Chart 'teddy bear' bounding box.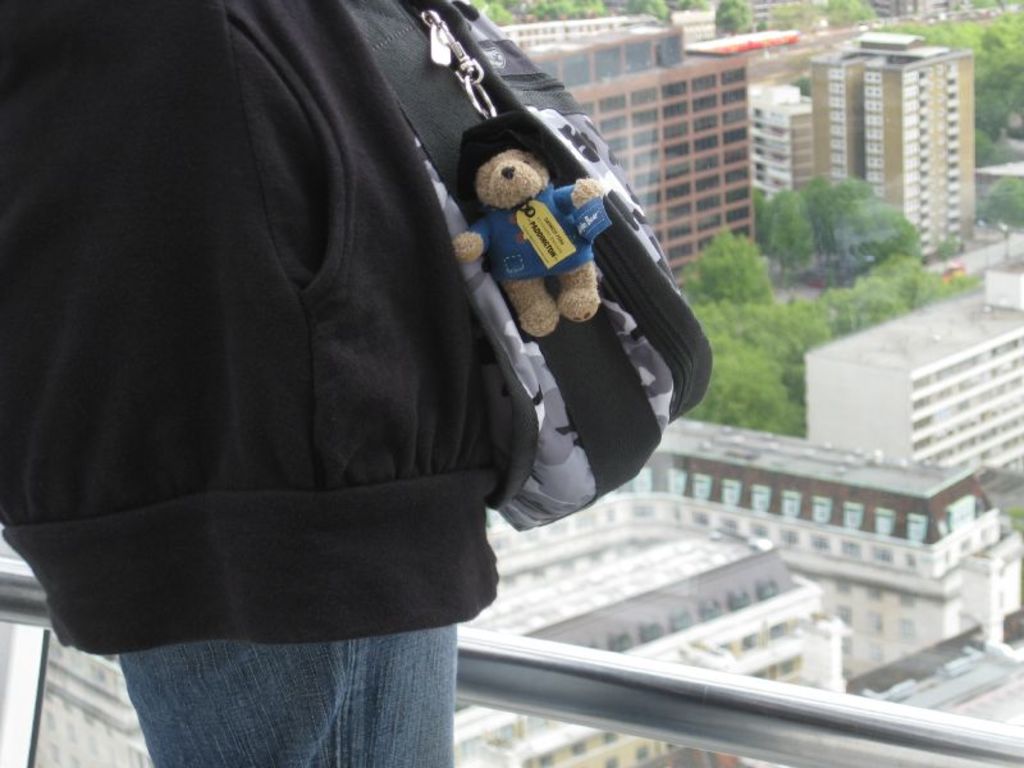
Charted: Rect(448, 110, 614, 340).
